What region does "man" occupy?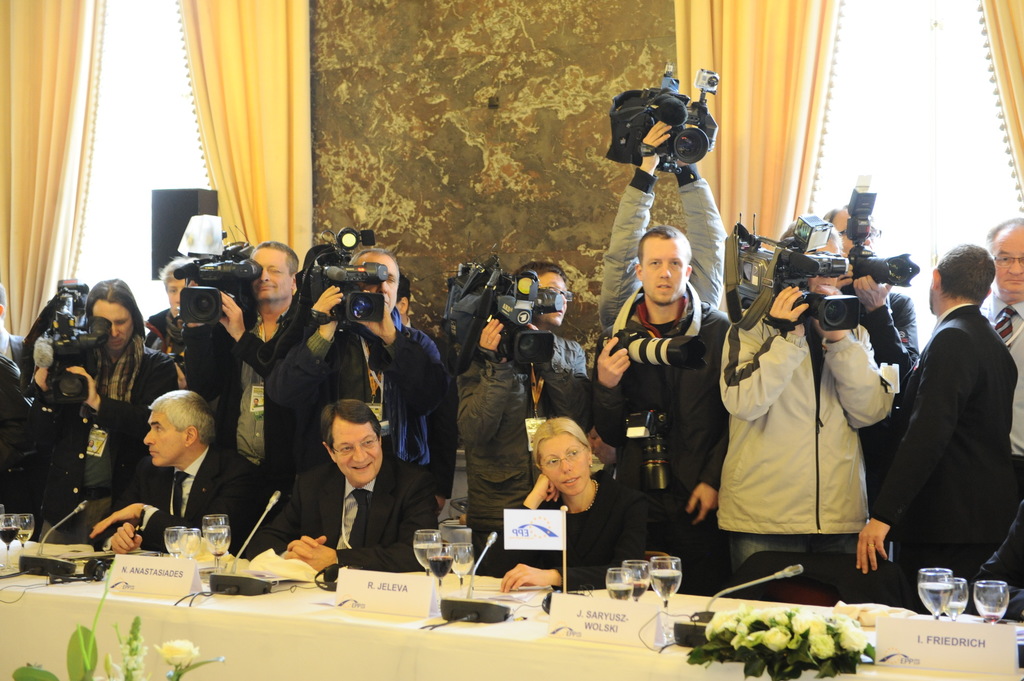
(879, 228, 1018, 617).
